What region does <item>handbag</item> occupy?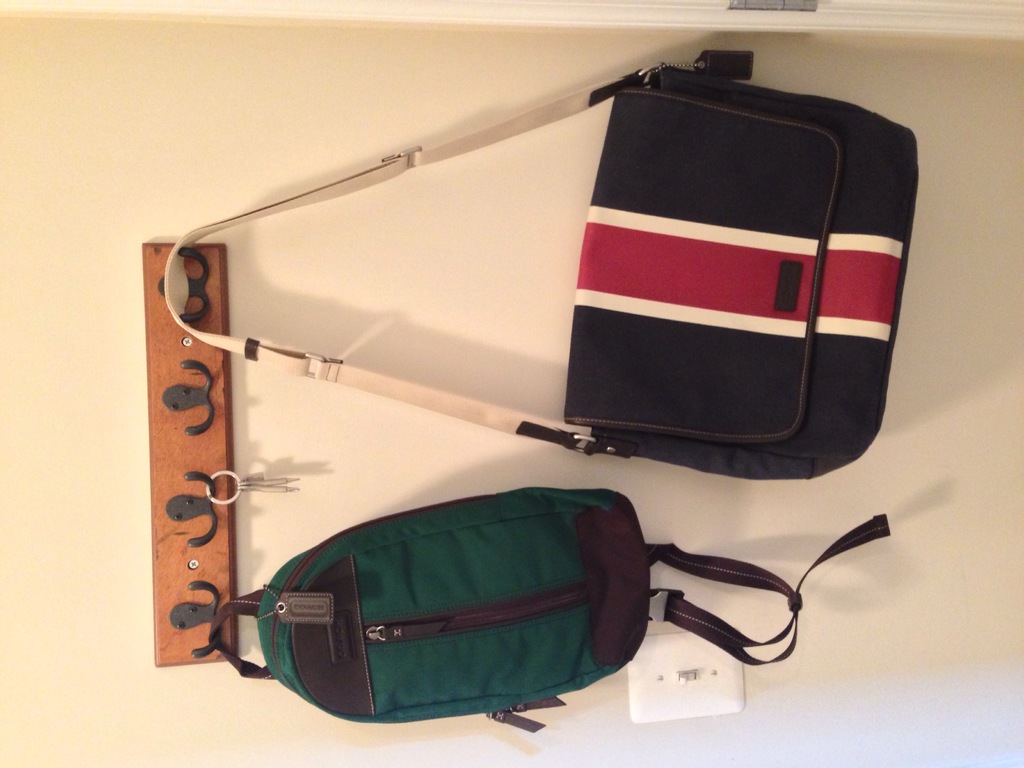
locate(162, 51, 919, 482).
